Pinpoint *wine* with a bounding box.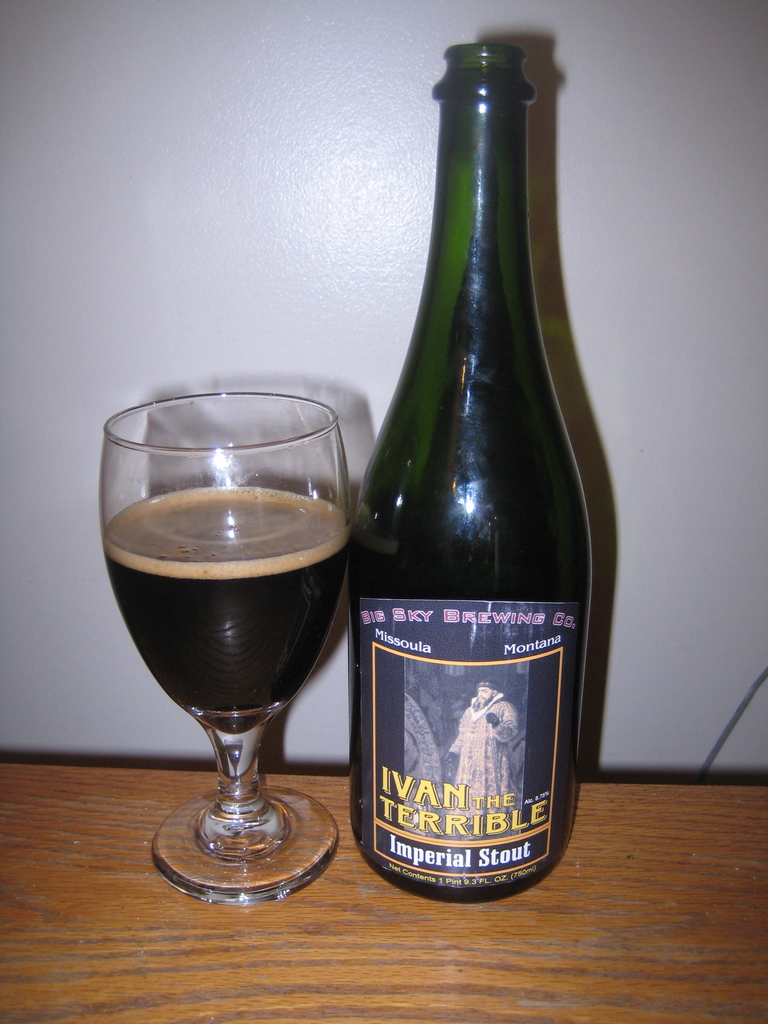
<box>347,49,598,938</box>.
